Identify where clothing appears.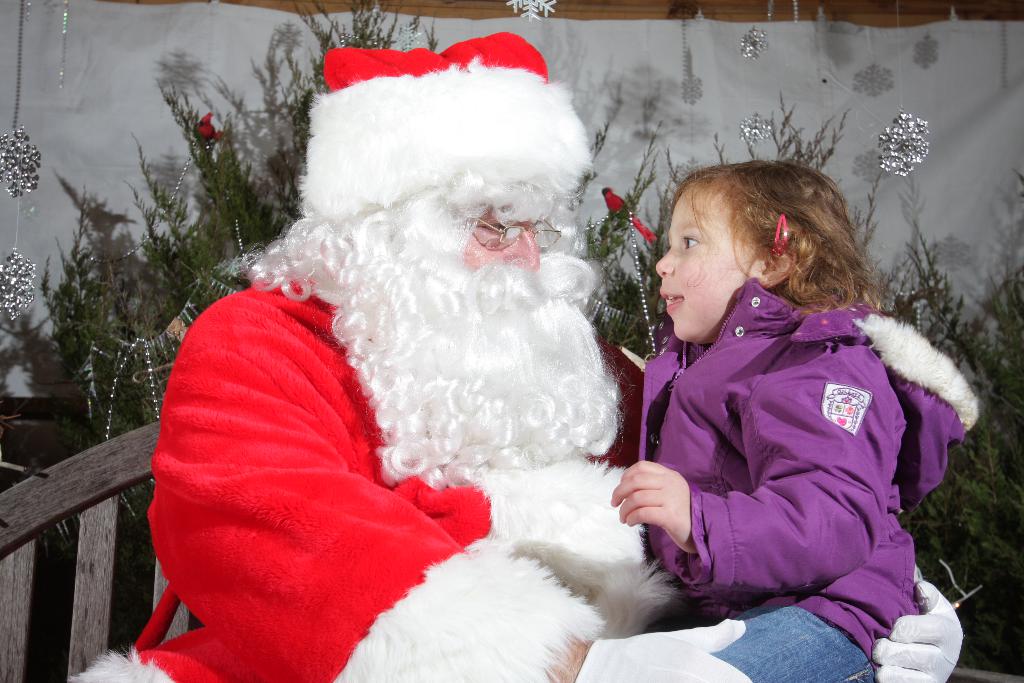
Appears at {"left": 68, "top": 281, "right": 605, "bottom": 682}.
